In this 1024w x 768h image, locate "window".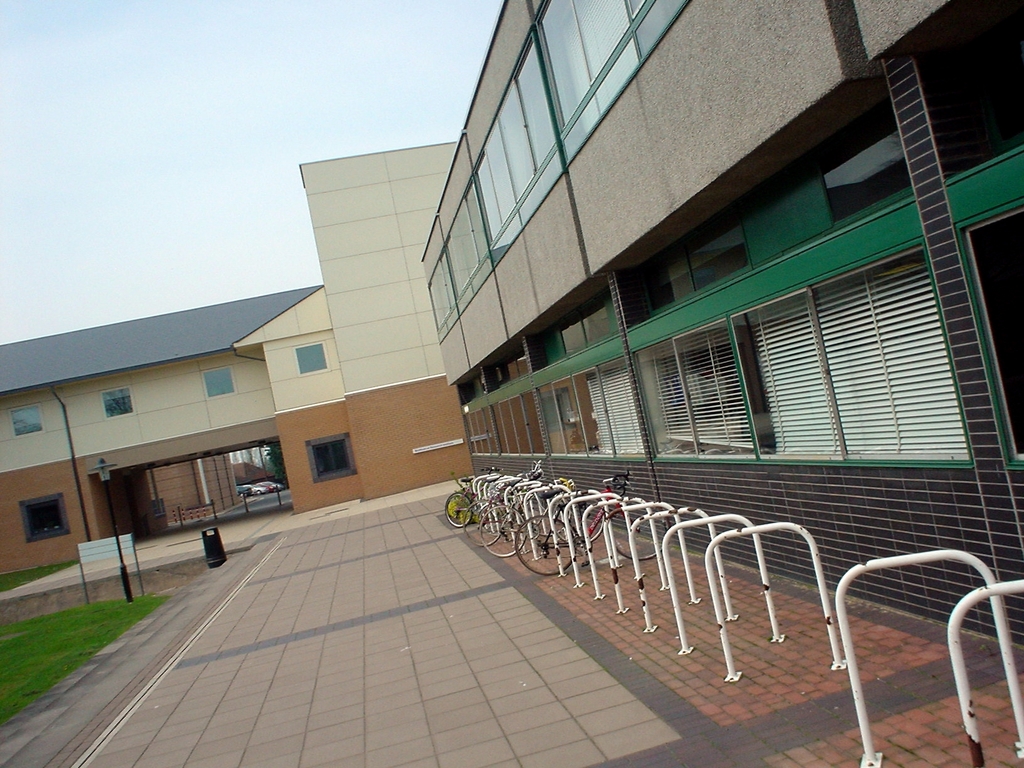
Bounding box: <region>196, 366, 234, 399</region>.
